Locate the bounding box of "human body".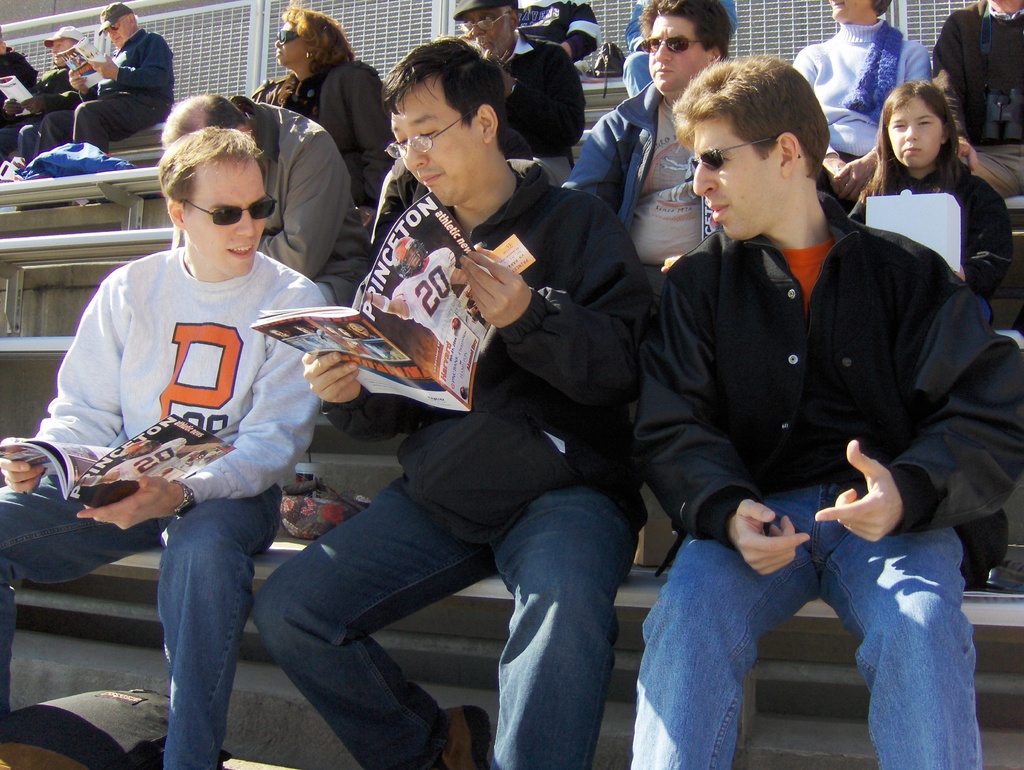
Bounding box: Rect(625, 52, 1023, 769).
